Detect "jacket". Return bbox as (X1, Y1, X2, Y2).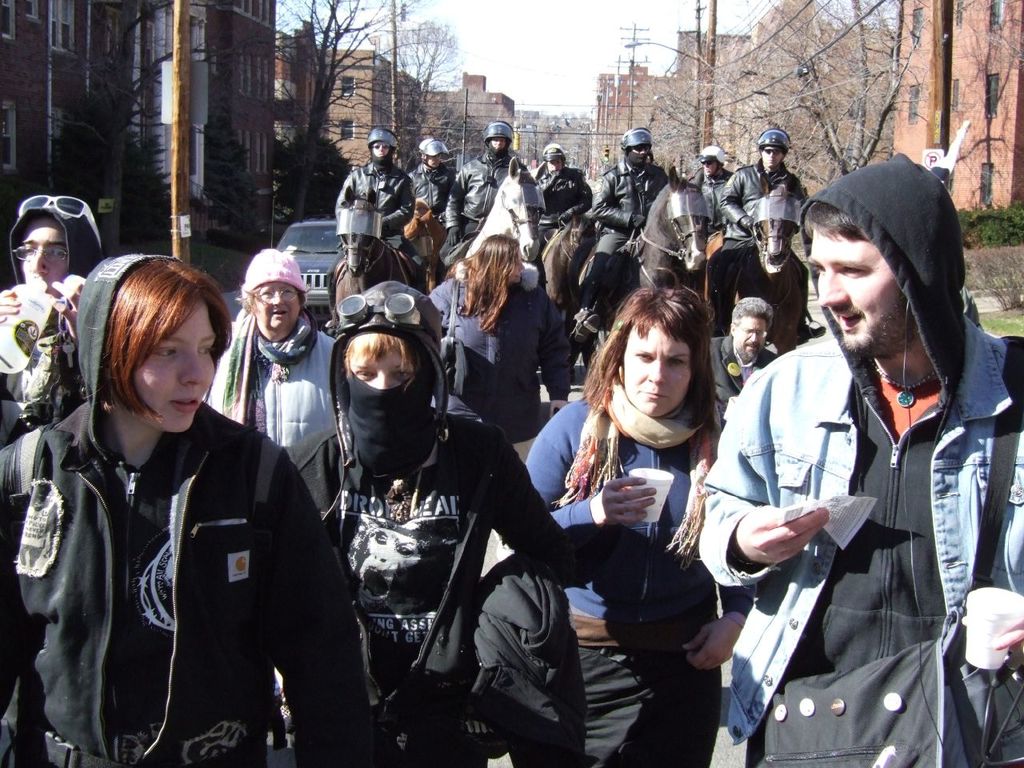
(333, 159, 417, 235).
